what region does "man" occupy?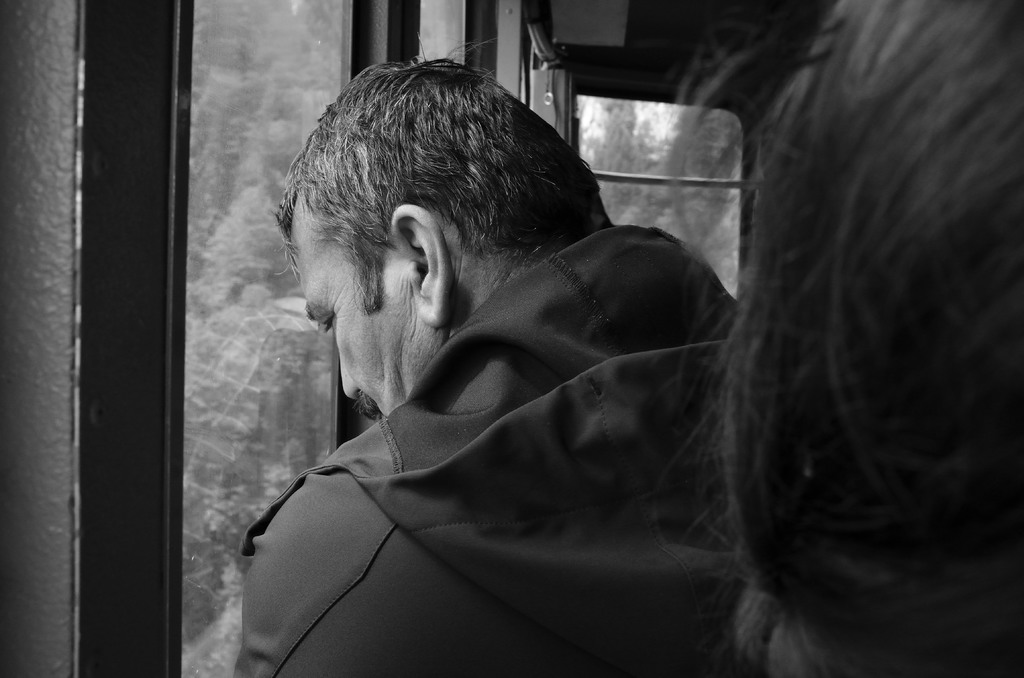
(215, 55, 821, 662).
